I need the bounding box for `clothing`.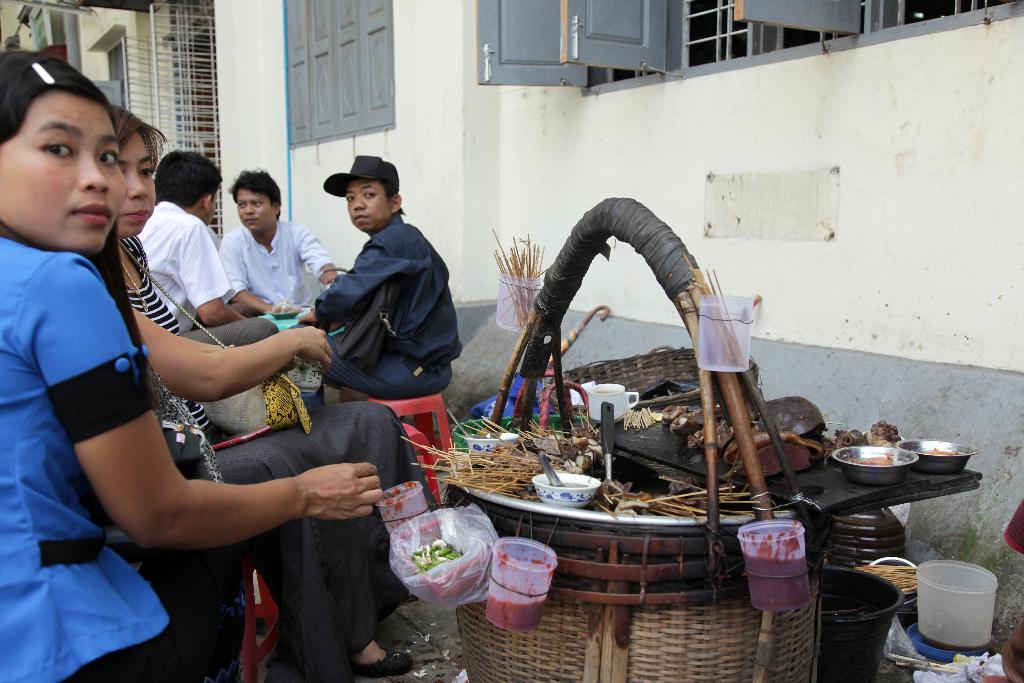
Here it is: x1=0, y1=231, x2=415, y2=678.
